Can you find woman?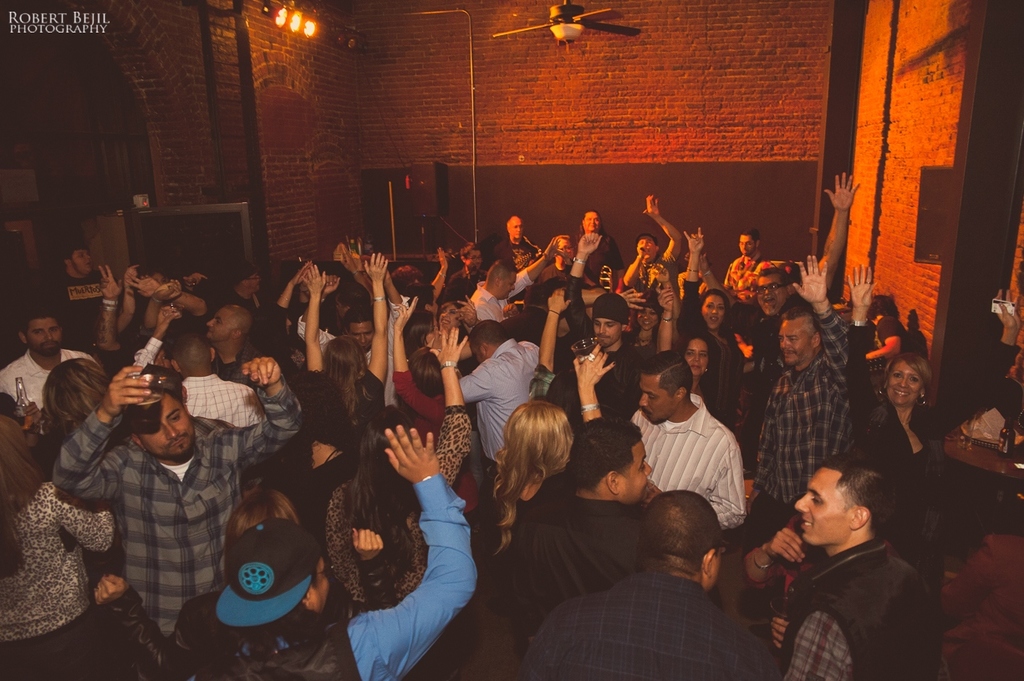
Yes, bounding box: crop(675, 334, 721, 419).
